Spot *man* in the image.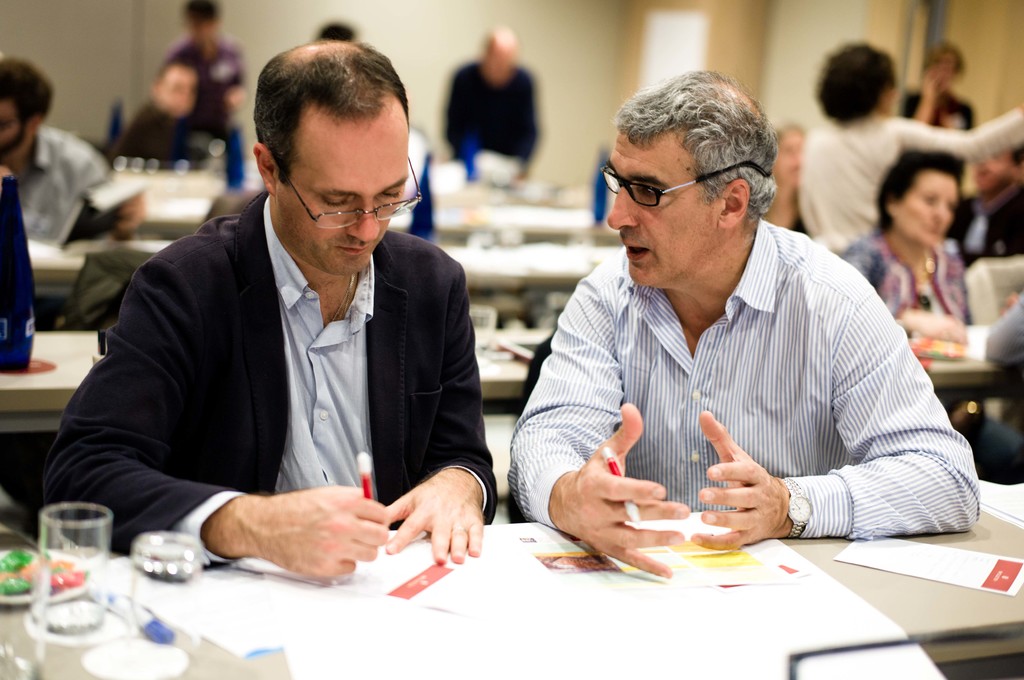
*man* found at bbox=[47, 40, 495, 583].
